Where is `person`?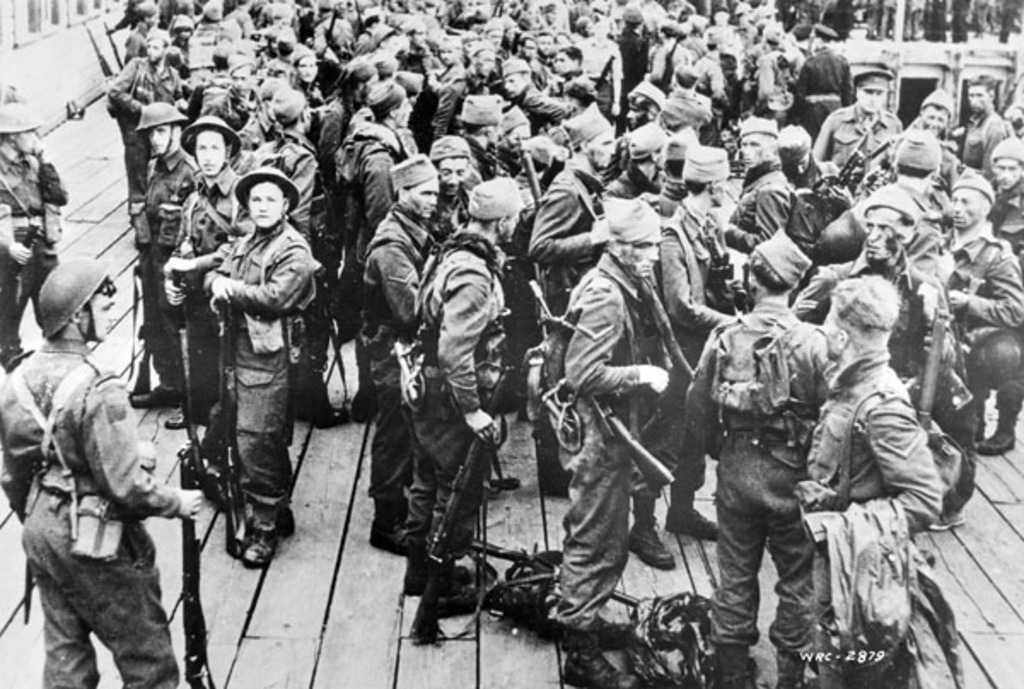
725/126/848/247.
